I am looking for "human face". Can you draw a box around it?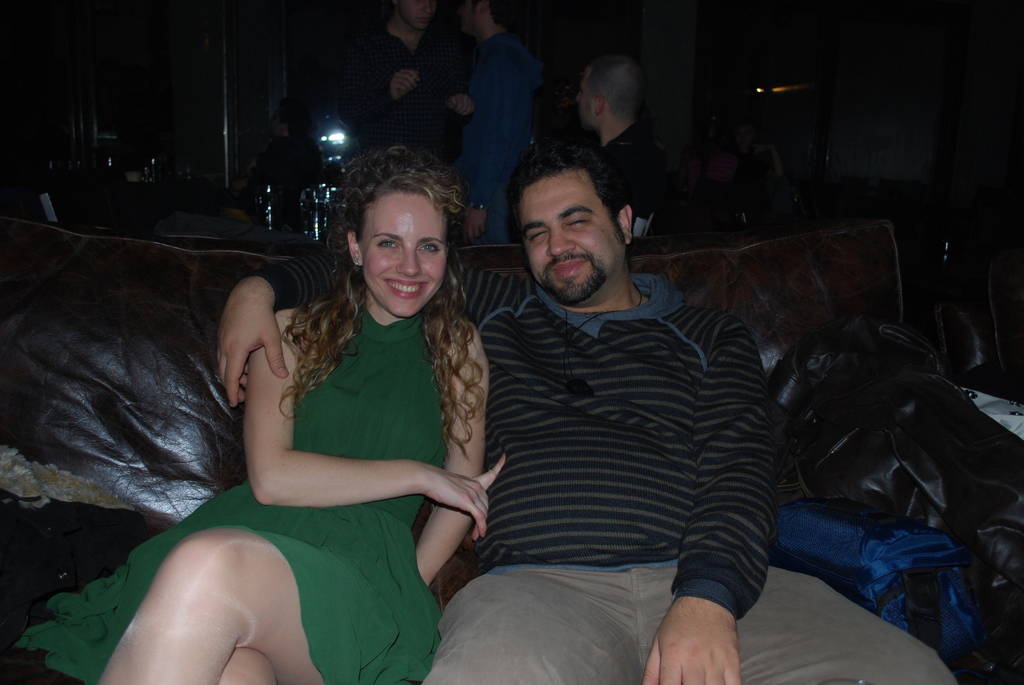
Sure, the bounding box is 521 164 624 304.
